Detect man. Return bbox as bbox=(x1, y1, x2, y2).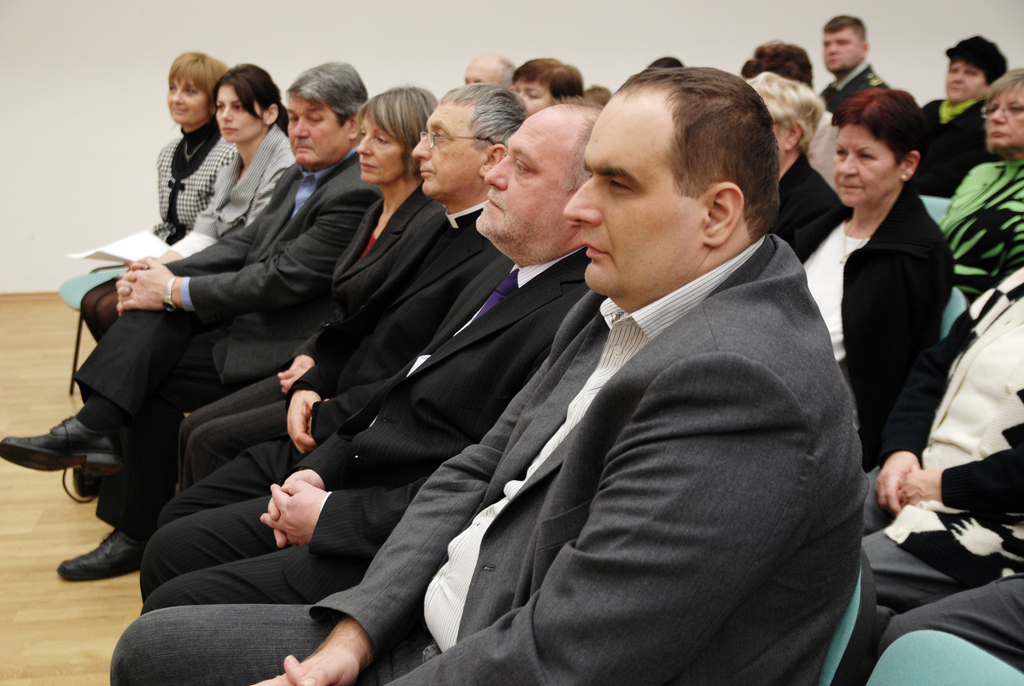
bbox=(159, 78, 536, 527).
